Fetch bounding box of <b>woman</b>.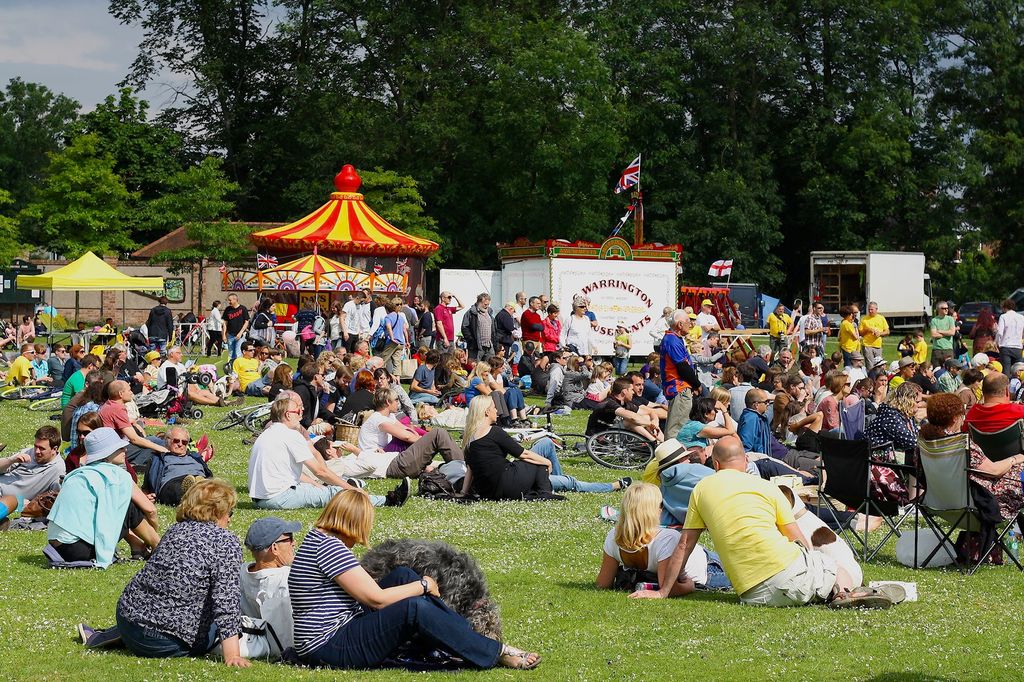
Bbox: detection(327, 301, 342, 351).
